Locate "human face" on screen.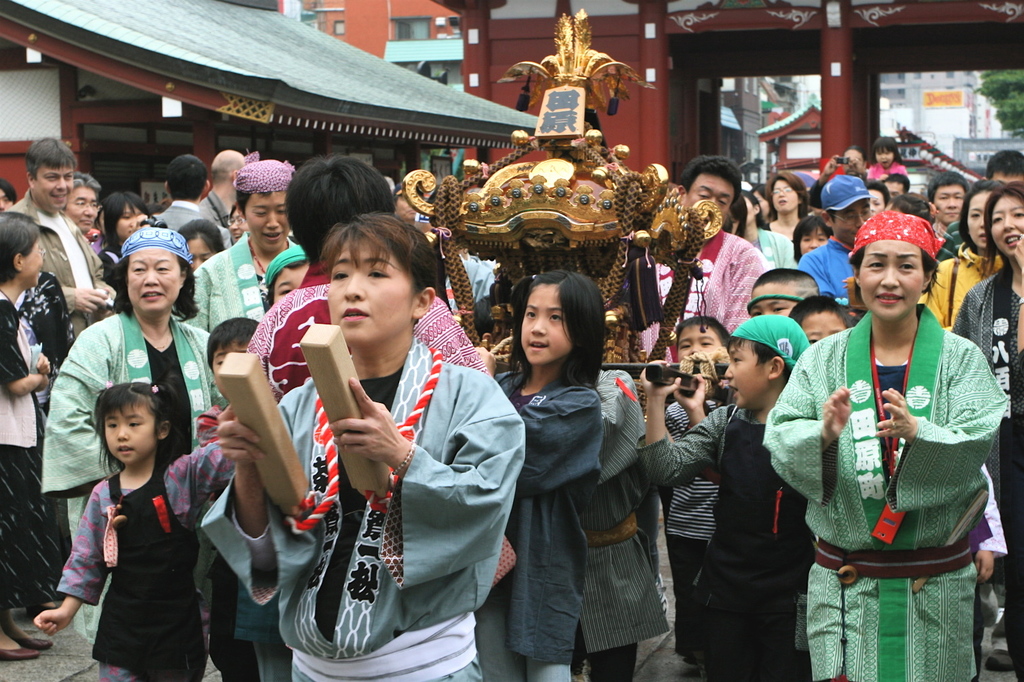
On screen at <bbox>993, 174, 1019, 181</bbox>.
